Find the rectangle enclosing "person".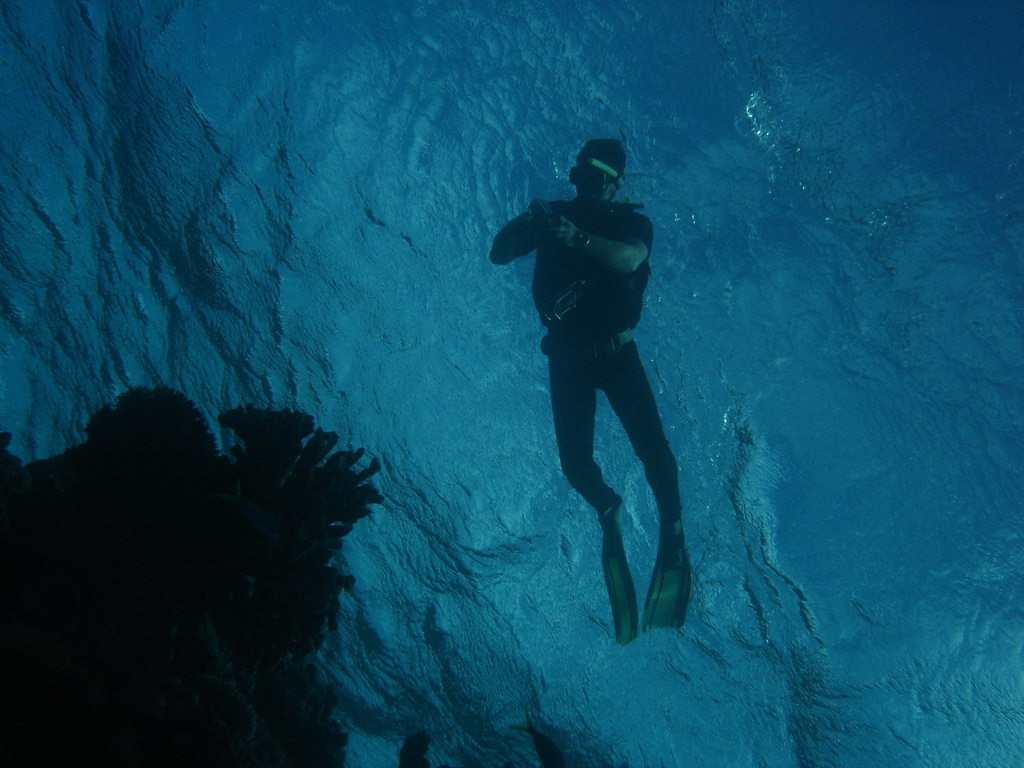
detection(492, 138, 696, 643).
